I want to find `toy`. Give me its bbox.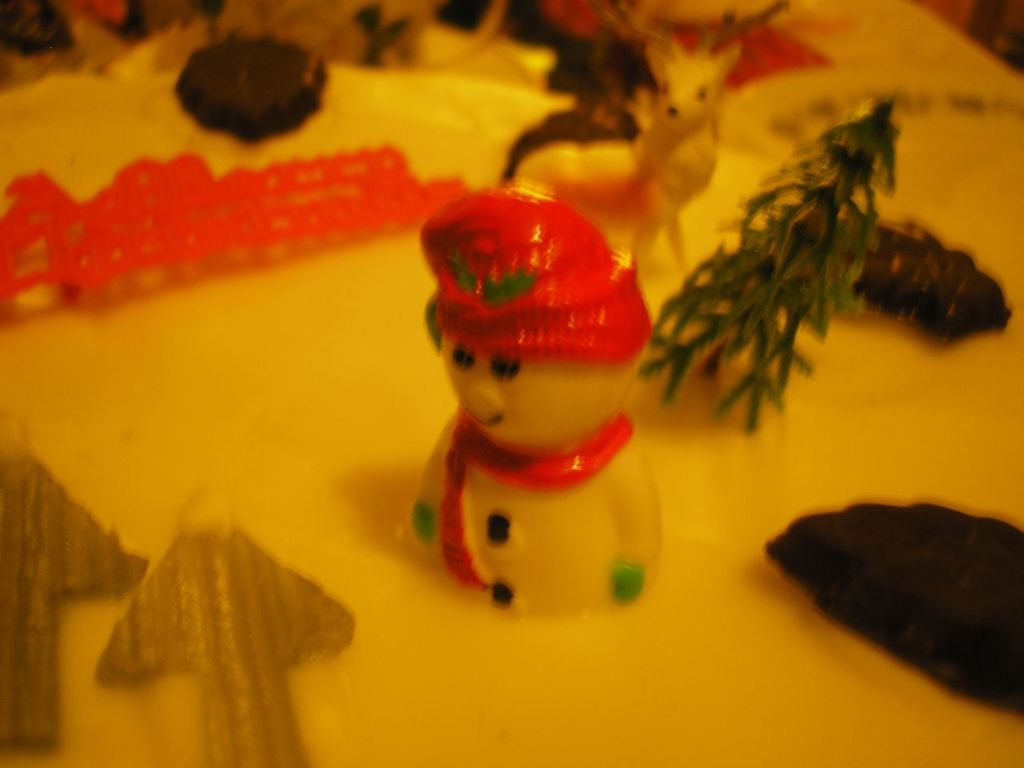
374 171 676 596.
